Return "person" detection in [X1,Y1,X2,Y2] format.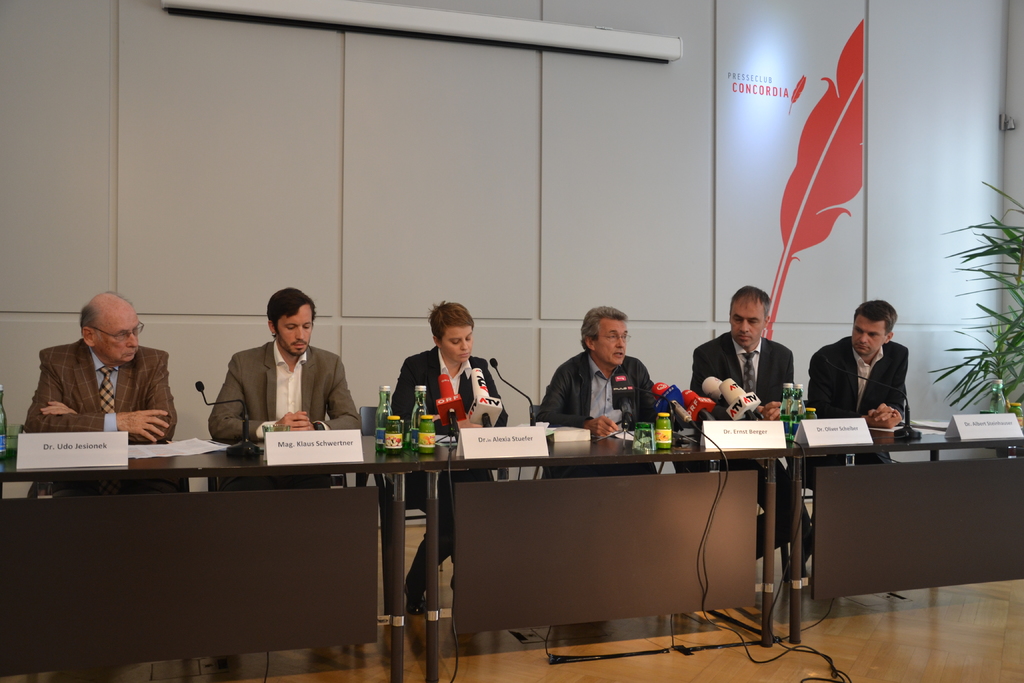
[387,302,510,619].
